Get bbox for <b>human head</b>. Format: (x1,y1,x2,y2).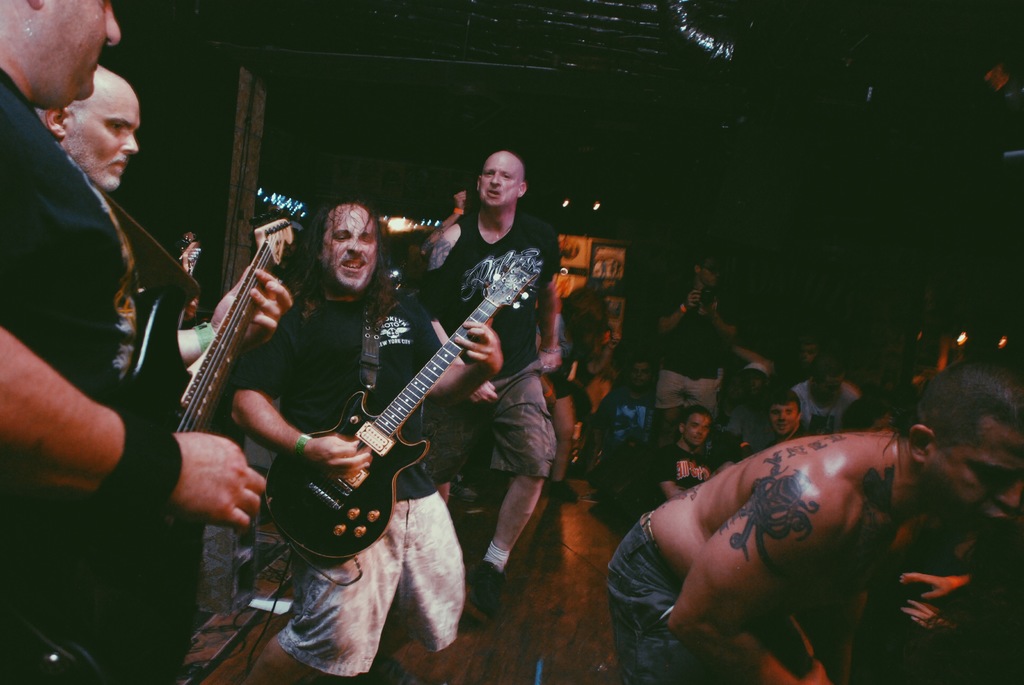
(902,353,1023,529).
